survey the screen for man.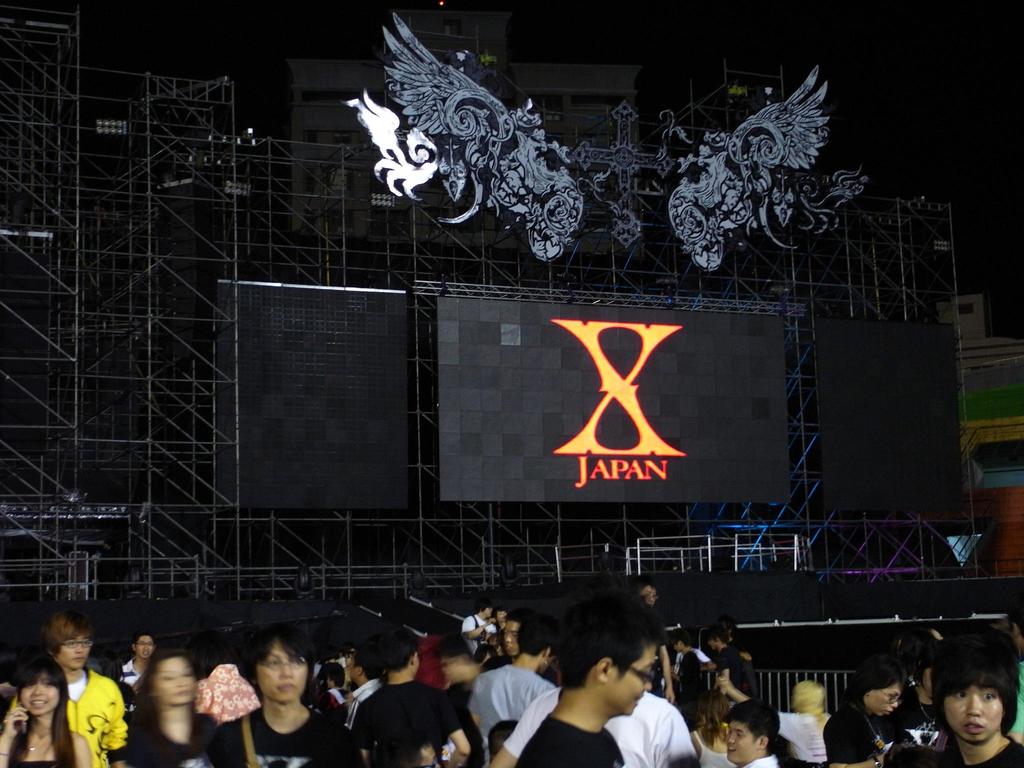
Survey found: 925/641/1023/767.
